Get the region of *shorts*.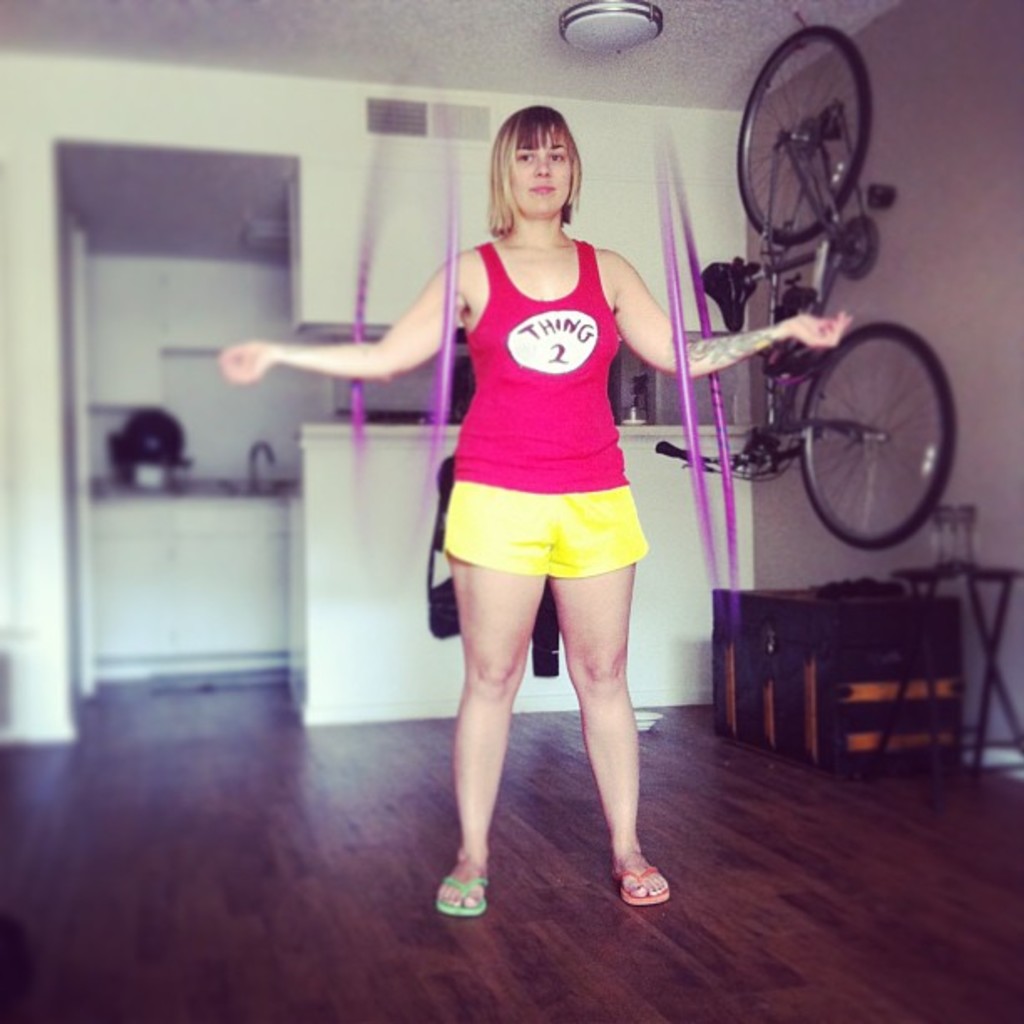
Rect(457, 514, 656, 582).
